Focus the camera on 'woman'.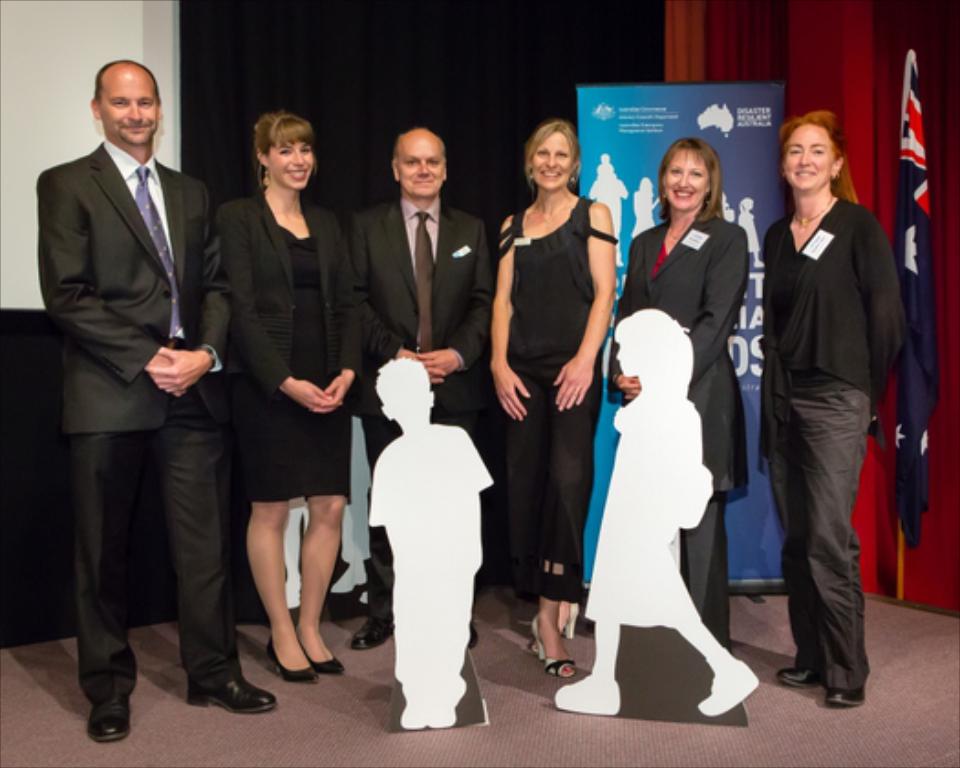
Focus region: 201/148/353/711.
